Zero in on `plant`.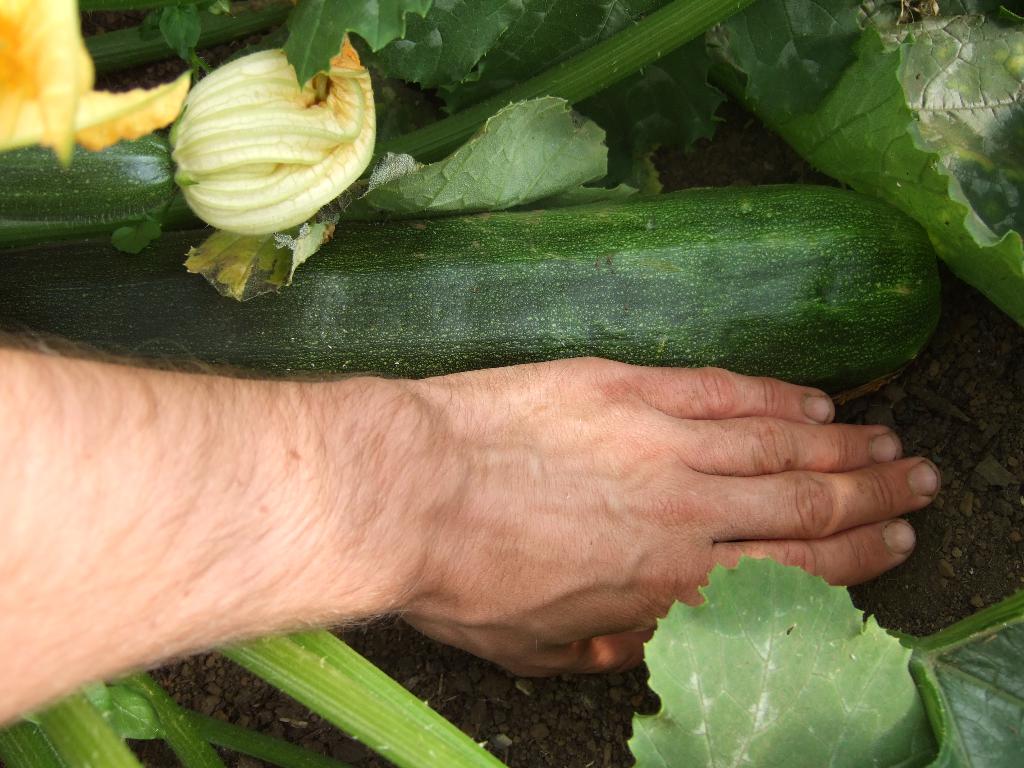
Zeroed in: {"x1": 0, "y1": 0, "x2": 1023, "y2": 767}.
